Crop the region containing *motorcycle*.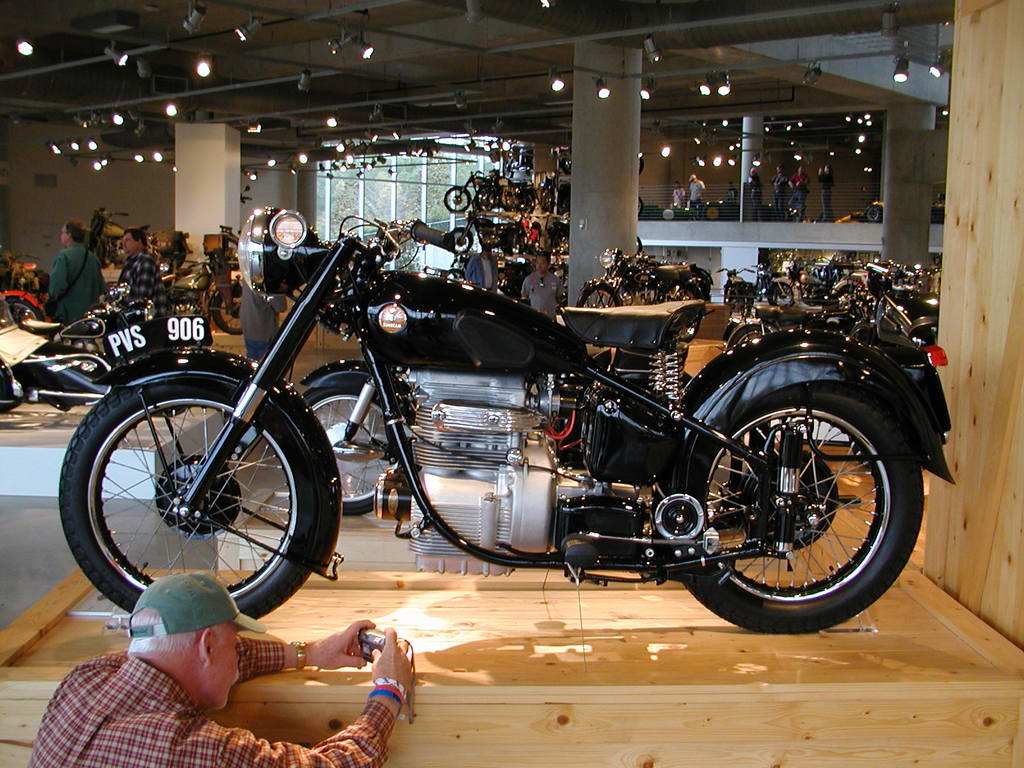
Crop region: 441/166/486/216.
